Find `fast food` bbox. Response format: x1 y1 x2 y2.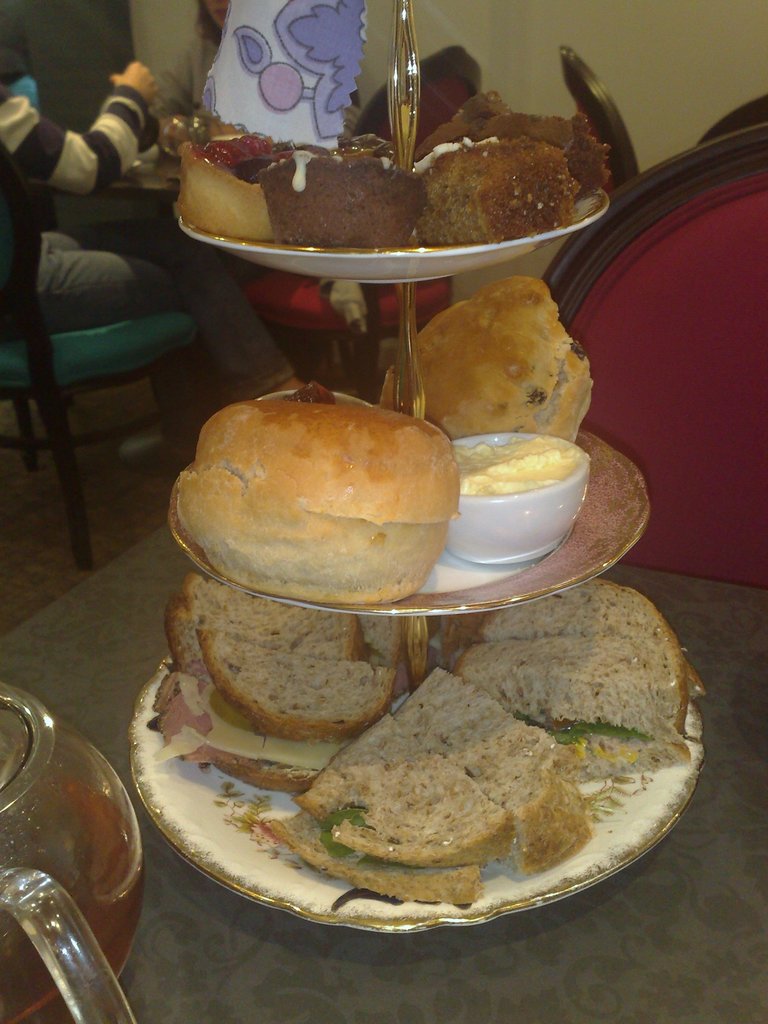
153 582 405 785.
